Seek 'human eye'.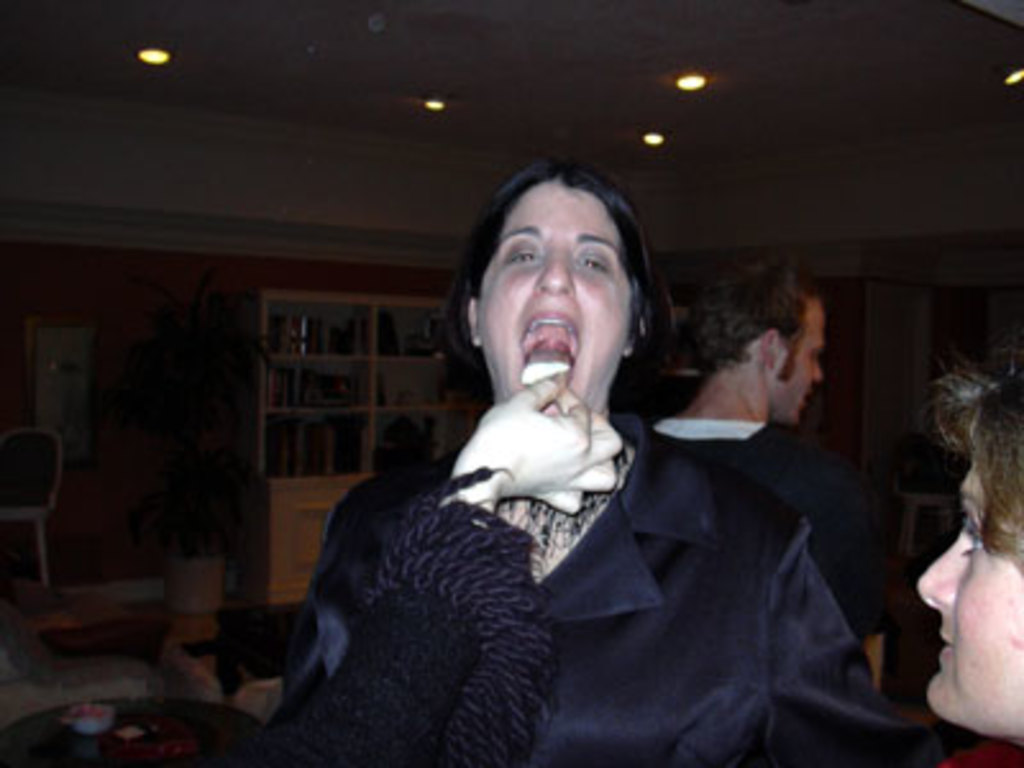
rect(492, 243, 538, 266).
